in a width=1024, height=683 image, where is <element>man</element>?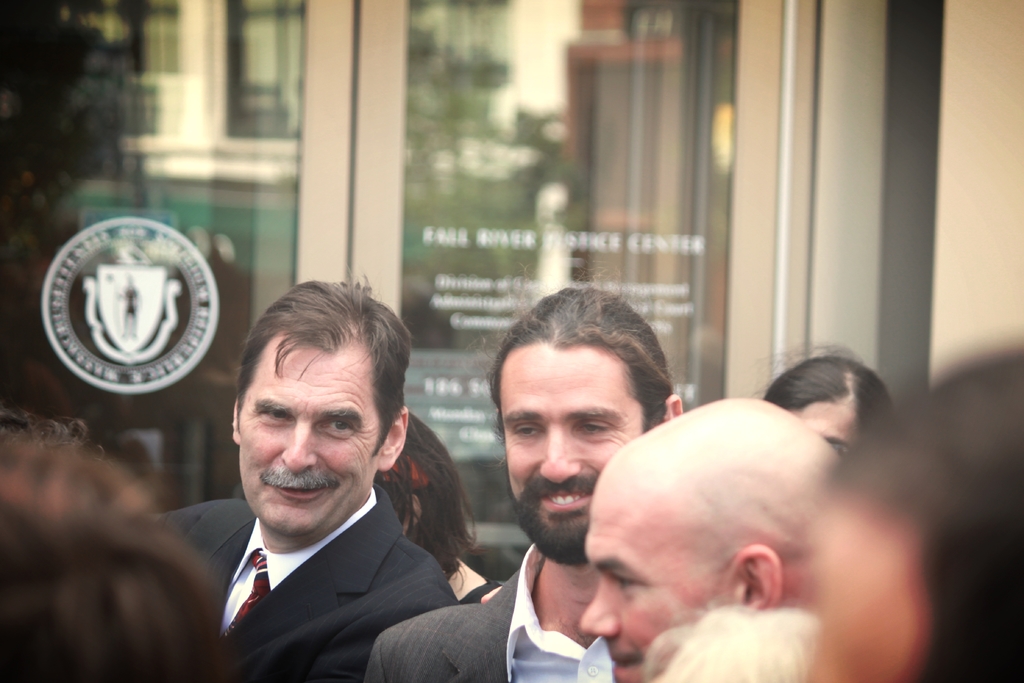
[580, 393, 836, 682].
